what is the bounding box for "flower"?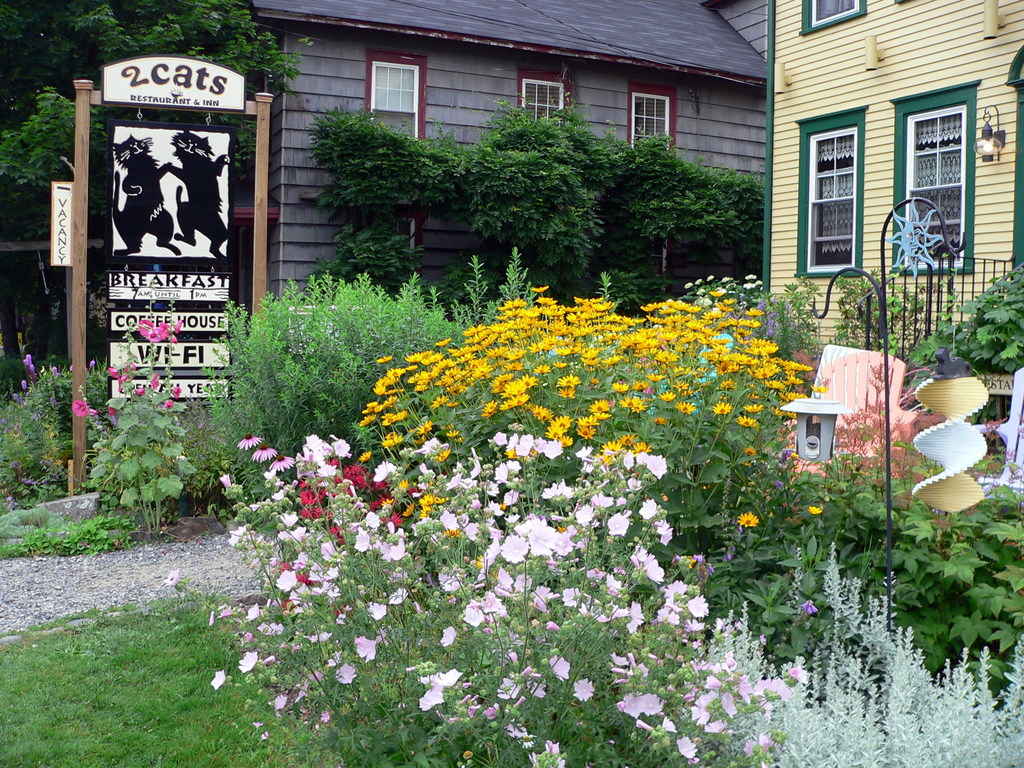
bbox=(576, 680, 595, 700).
